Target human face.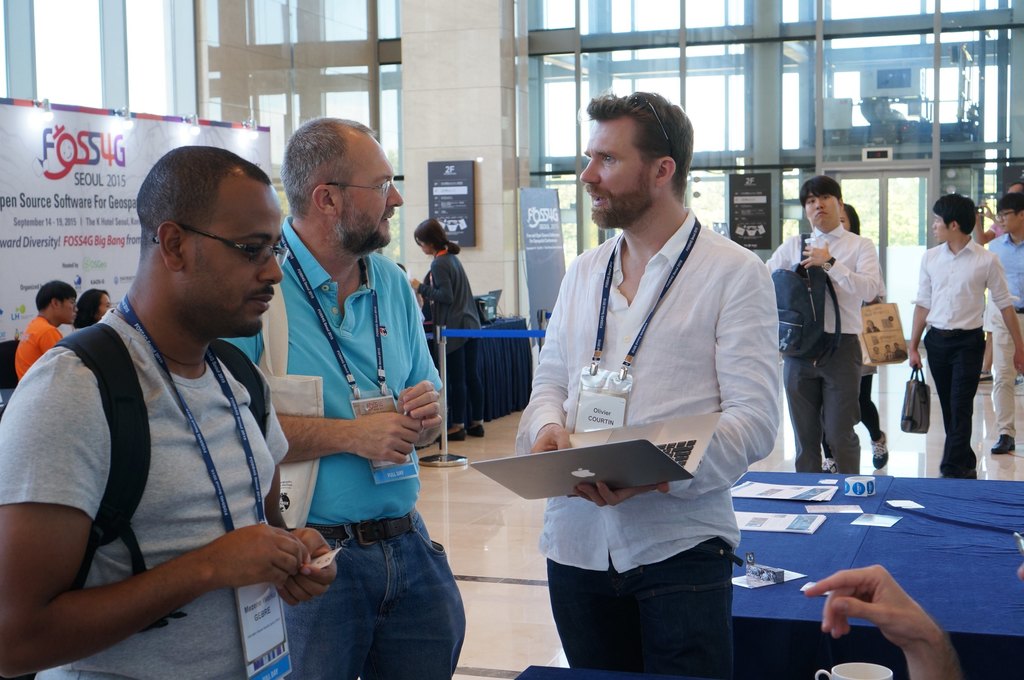
Target region: bbox(996, 209, 1022, 232).
